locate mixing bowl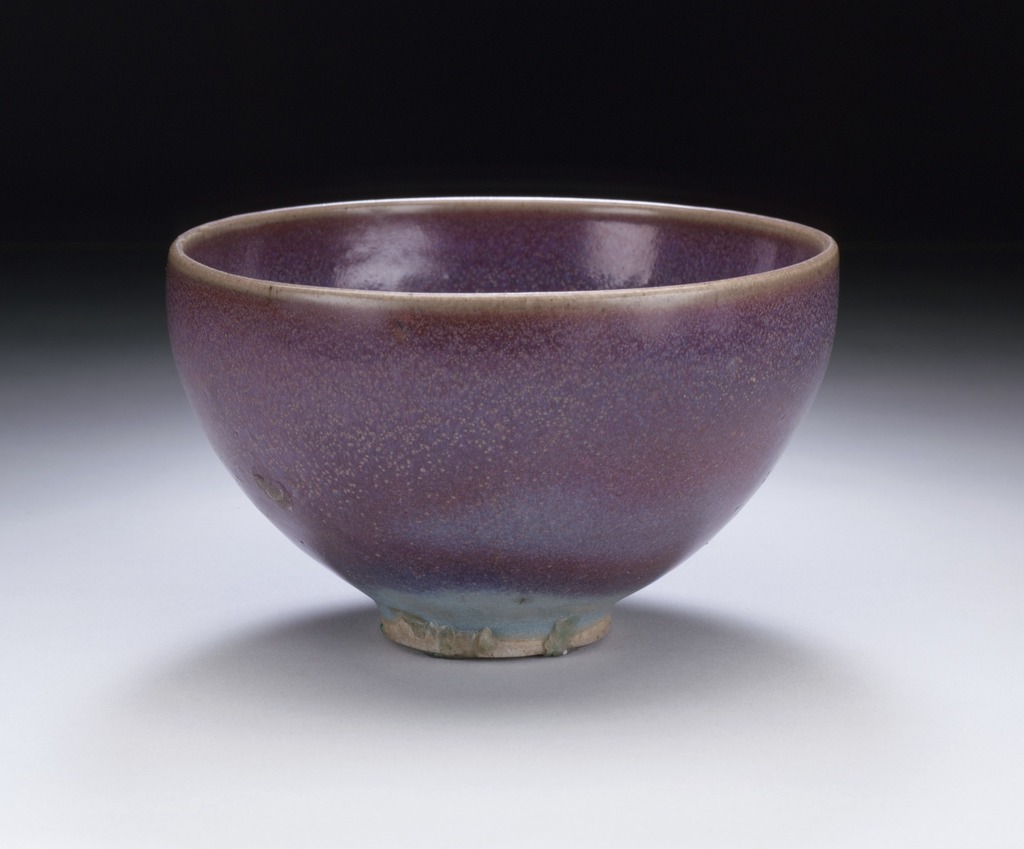
(169, 191, 842, 665)
